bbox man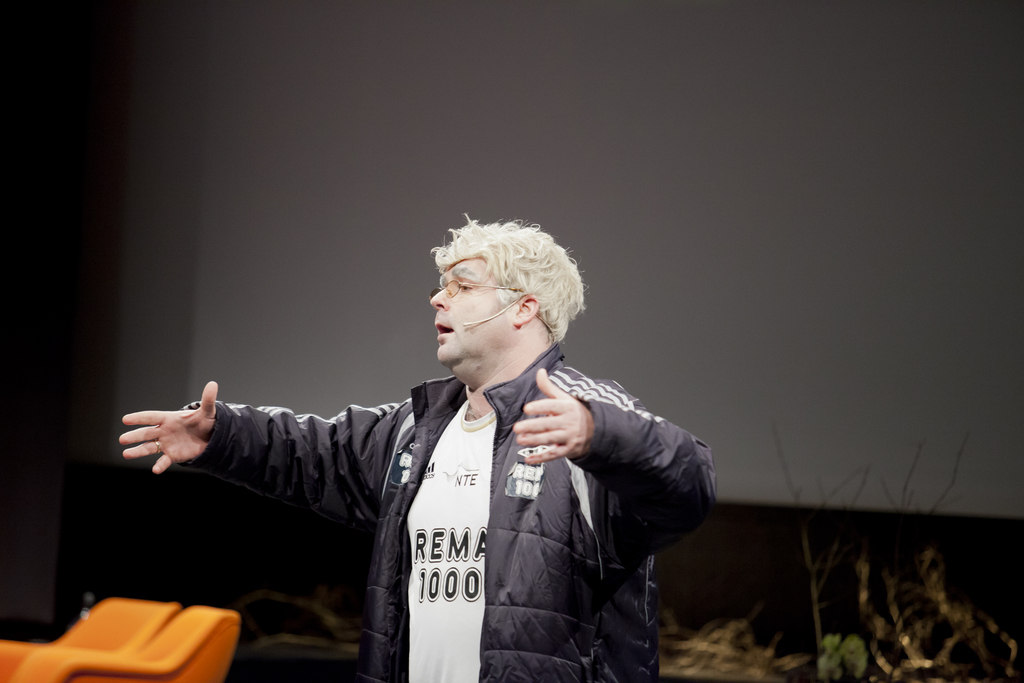
l=129, t=231, r=721, b=670
